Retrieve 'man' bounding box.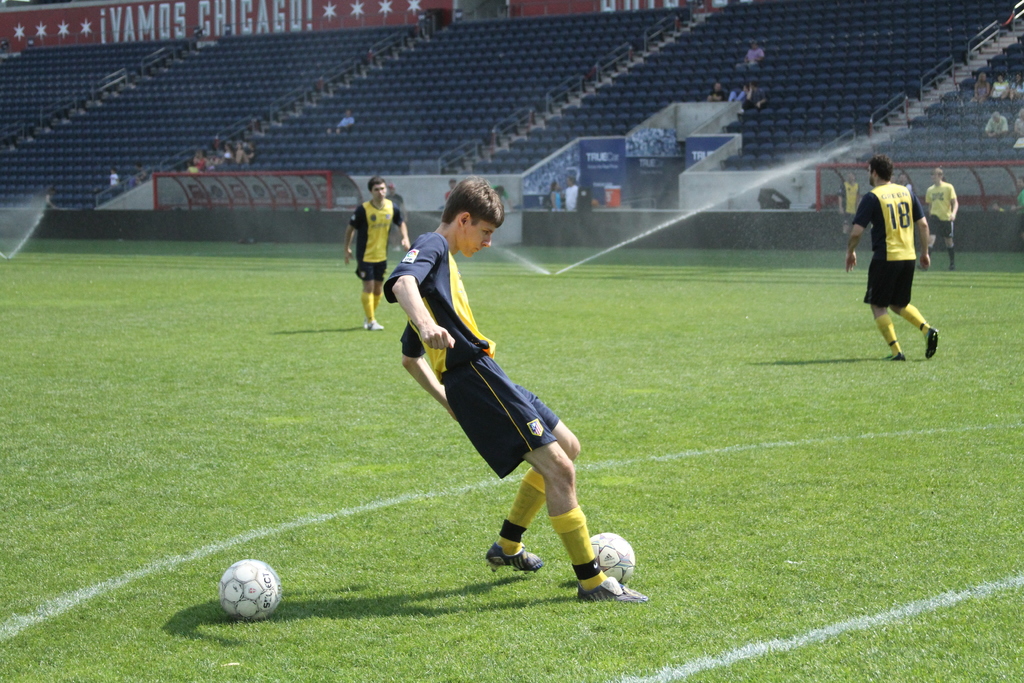
Bounding box: x1=985 y1=110 x2=1009 y2=138.
